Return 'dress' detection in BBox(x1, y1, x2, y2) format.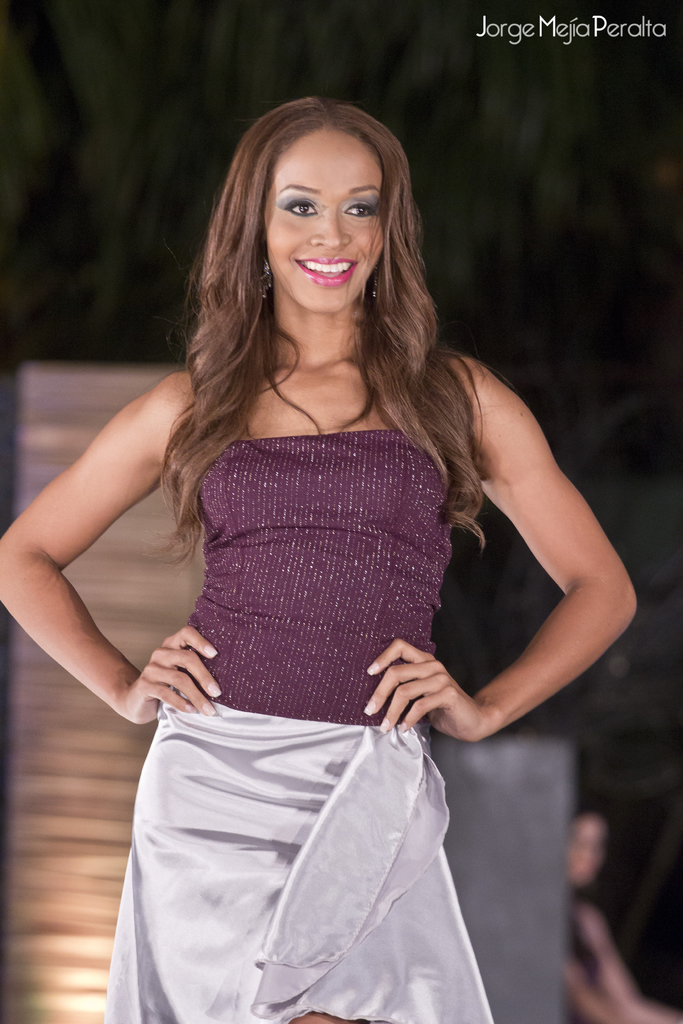
BBox(103, 421, 519, 1023).
